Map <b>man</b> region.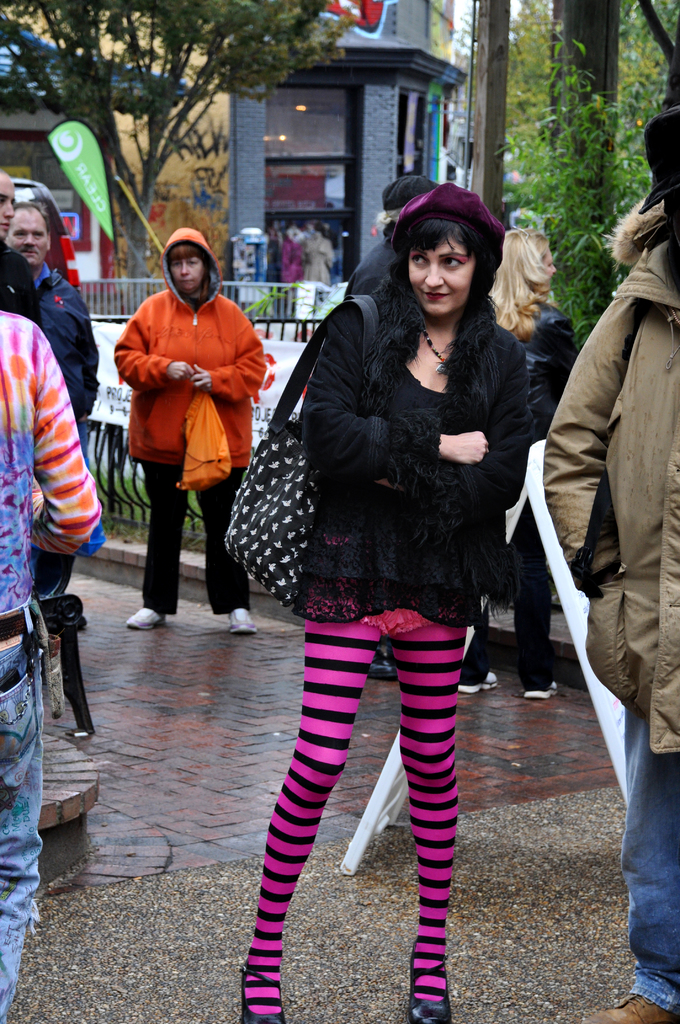
Mapped to BBox(2, 203, 98, 668).
